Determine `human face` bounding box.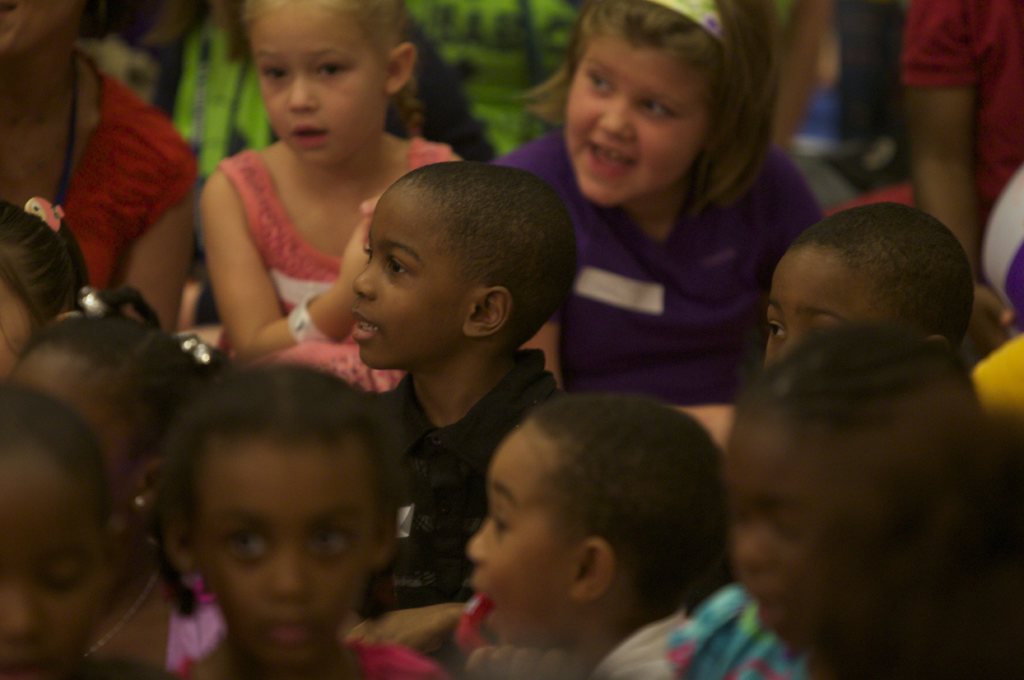
Determined: (left=563, top=33, right=706, bottom=207).
